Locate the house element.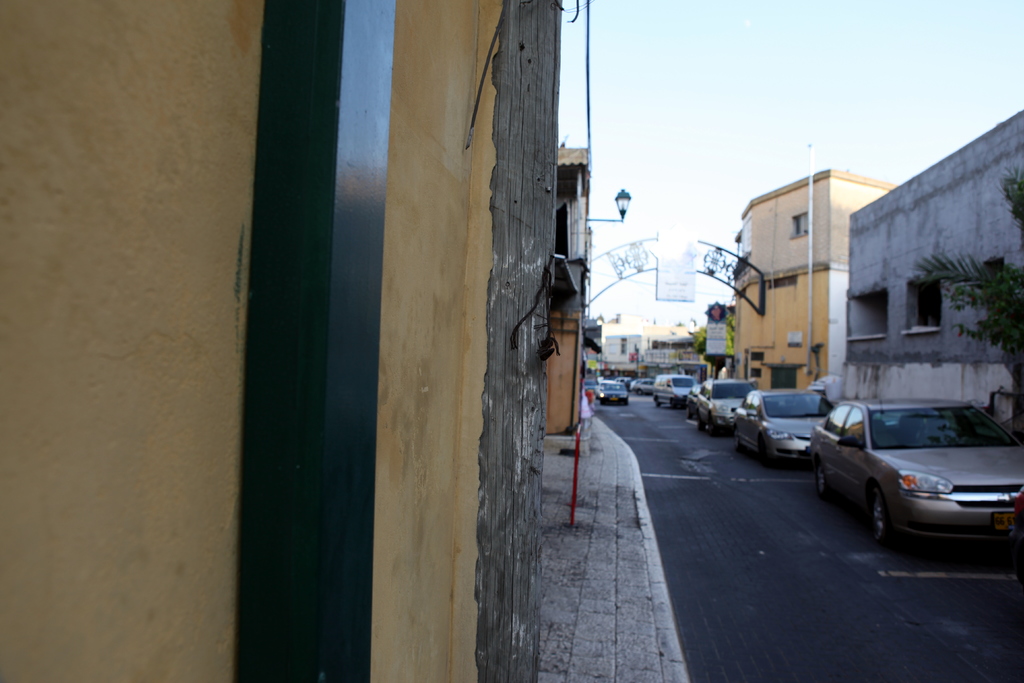
Element bbox: 731/170/896/393.
